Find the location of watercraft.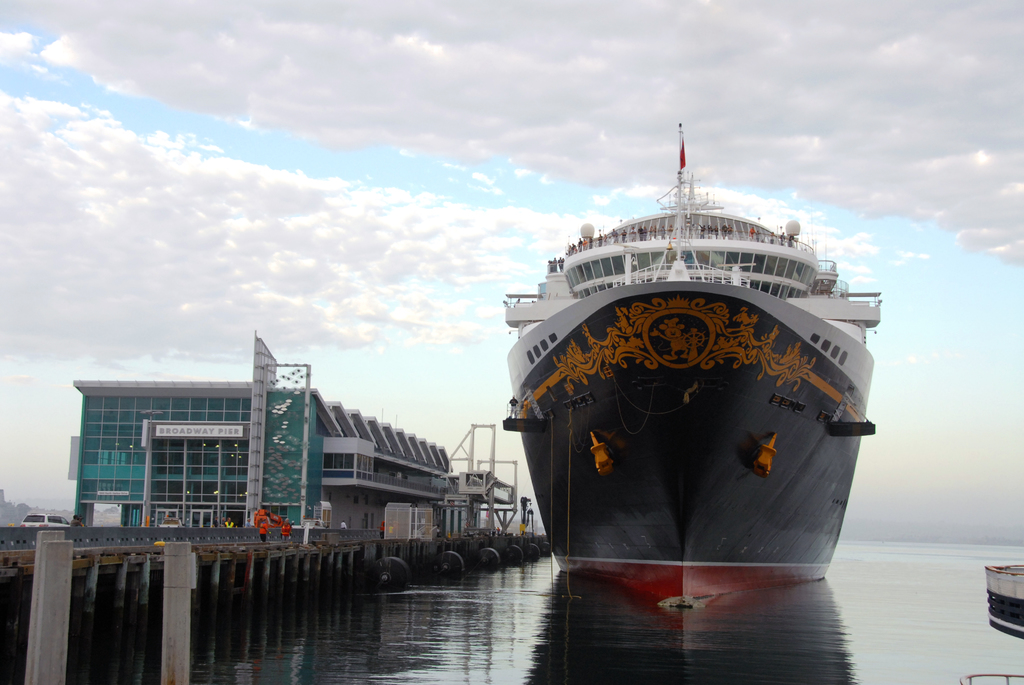
Location: 983,563,1023,642.
